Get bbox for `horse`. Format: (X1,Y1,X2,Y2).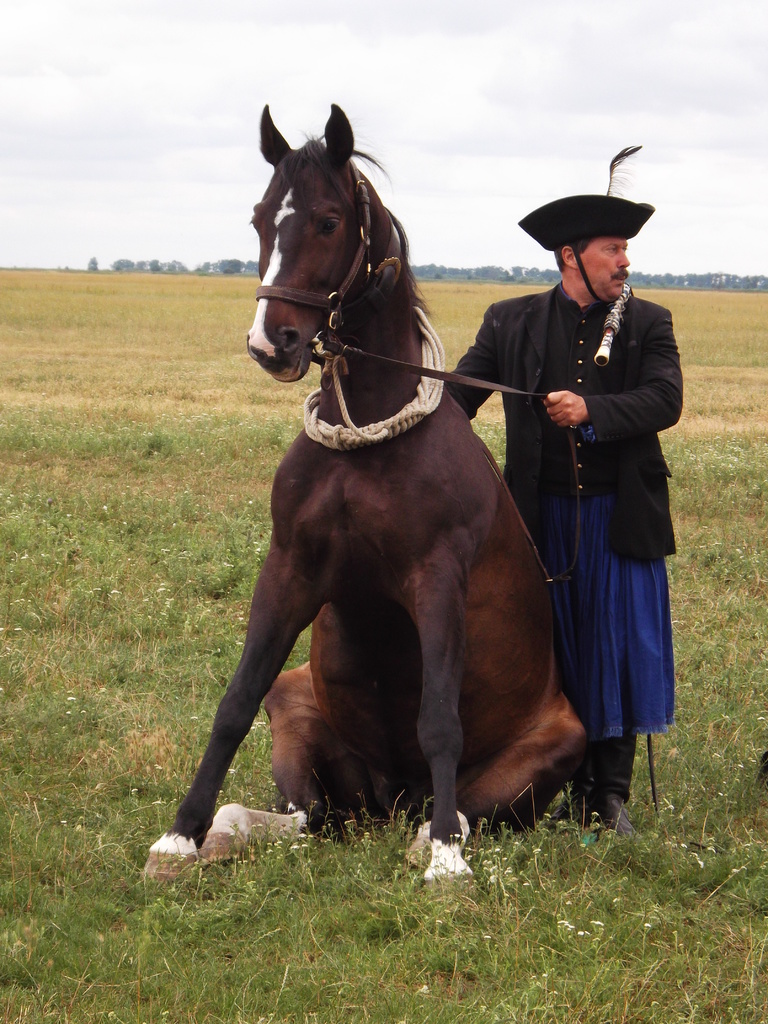
(131,99,593,900).
